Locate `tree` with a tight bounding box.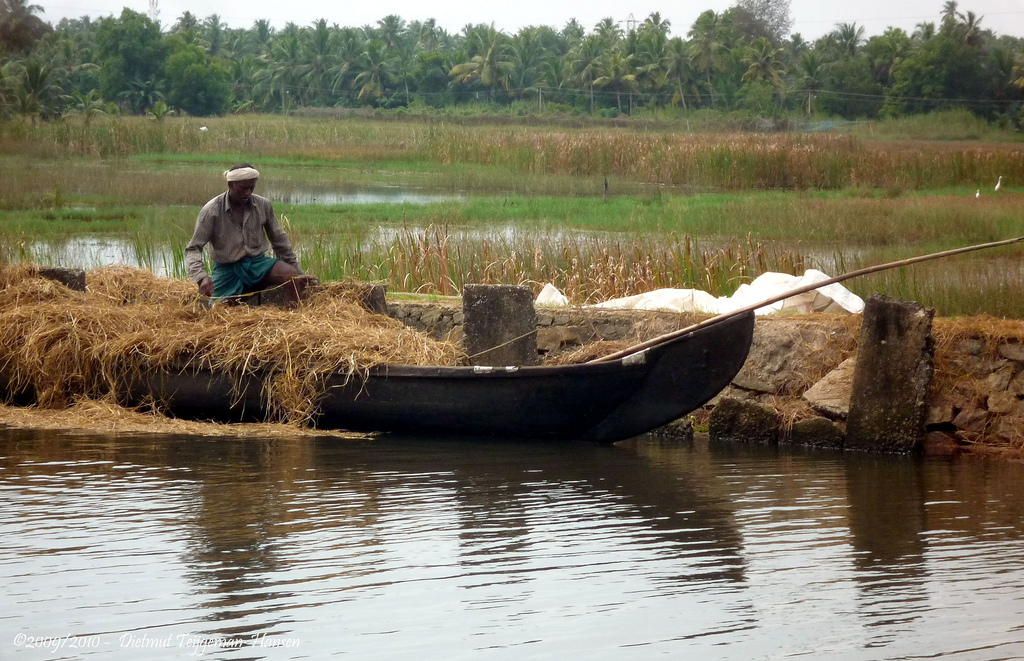
bbox=[0, 29, 99, 119].
